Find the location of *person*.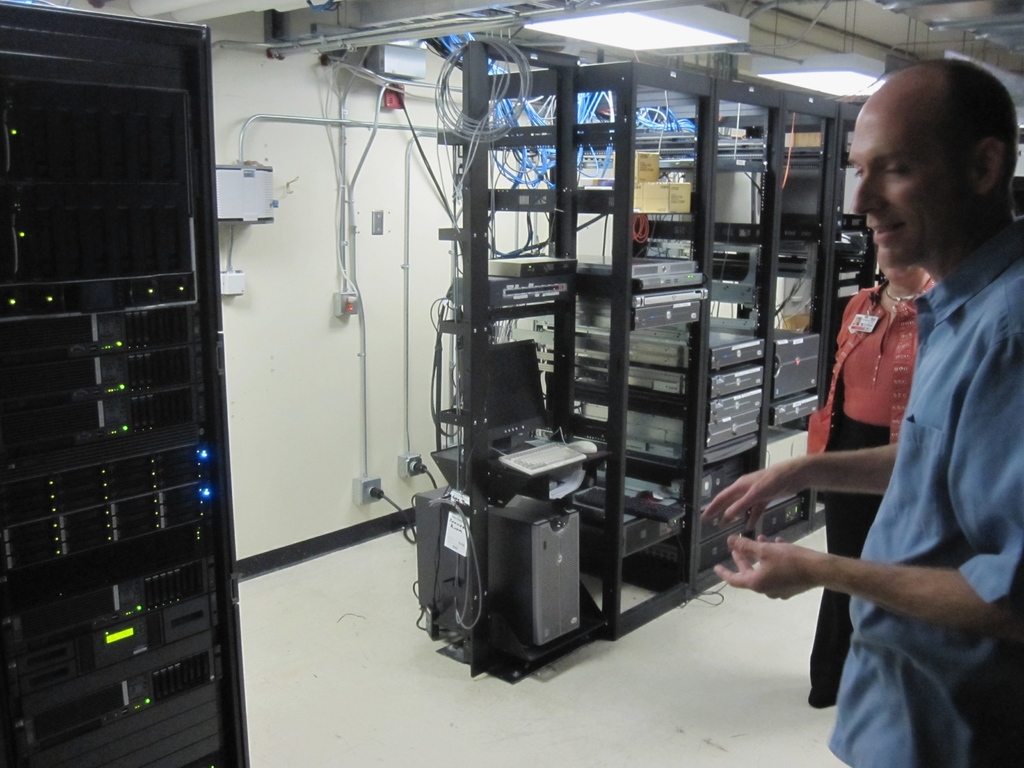
Location: (700,58,1023,767).
